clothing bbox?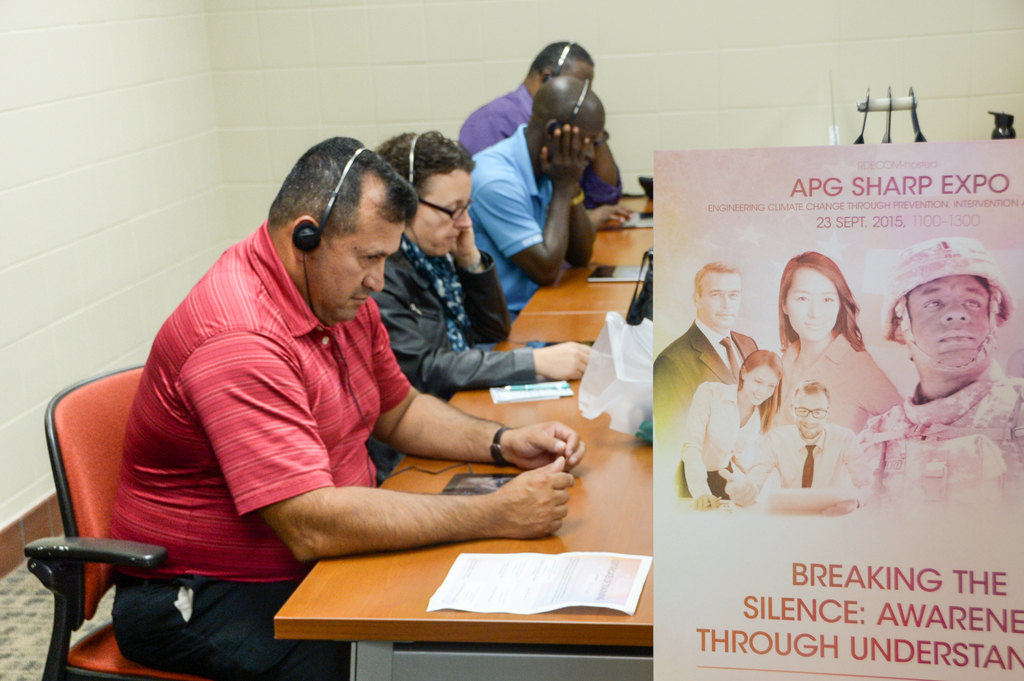
[467,124,564,316]
